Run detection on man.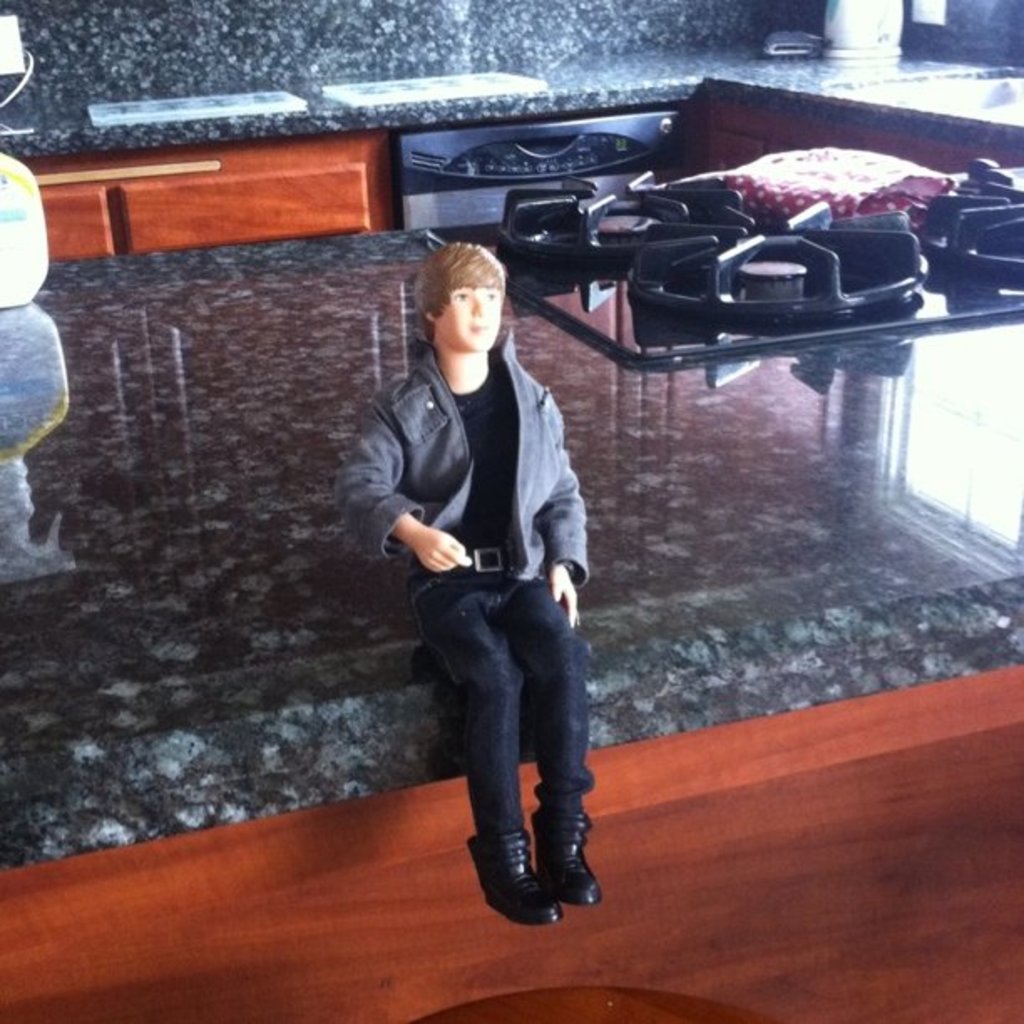
Result: box=[358, 263, 622, 927].
